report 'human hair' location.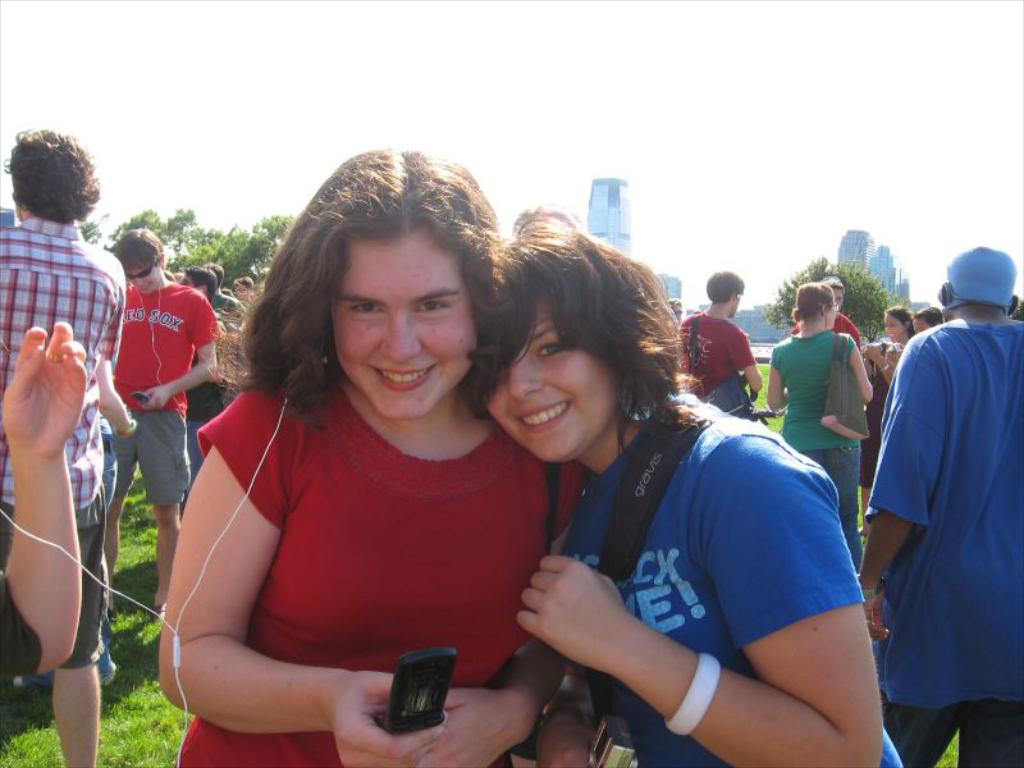
Report: (884, 307, 913, 334).
